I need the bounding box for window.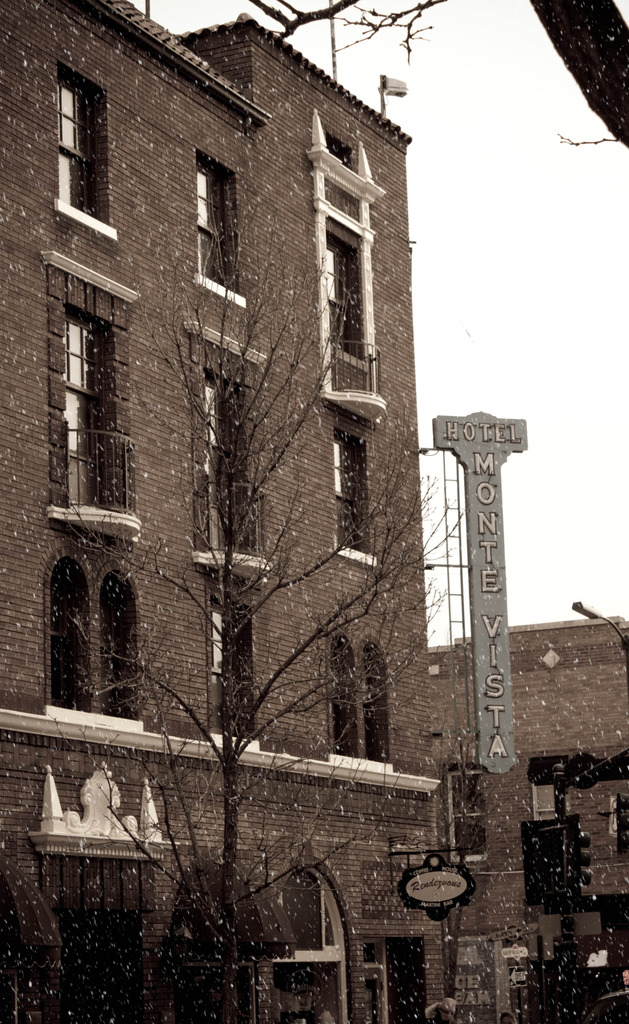
Here it is: (328, 226, 372, 368).
